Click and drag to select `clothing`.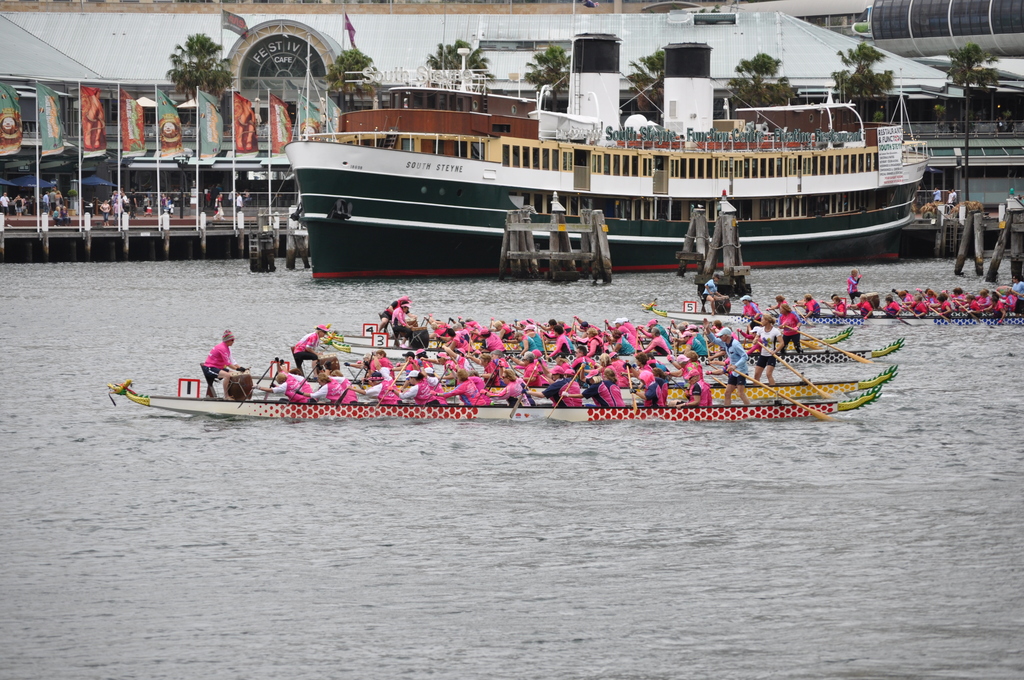
Selection: bbox=(934, 298, 957, 315).
